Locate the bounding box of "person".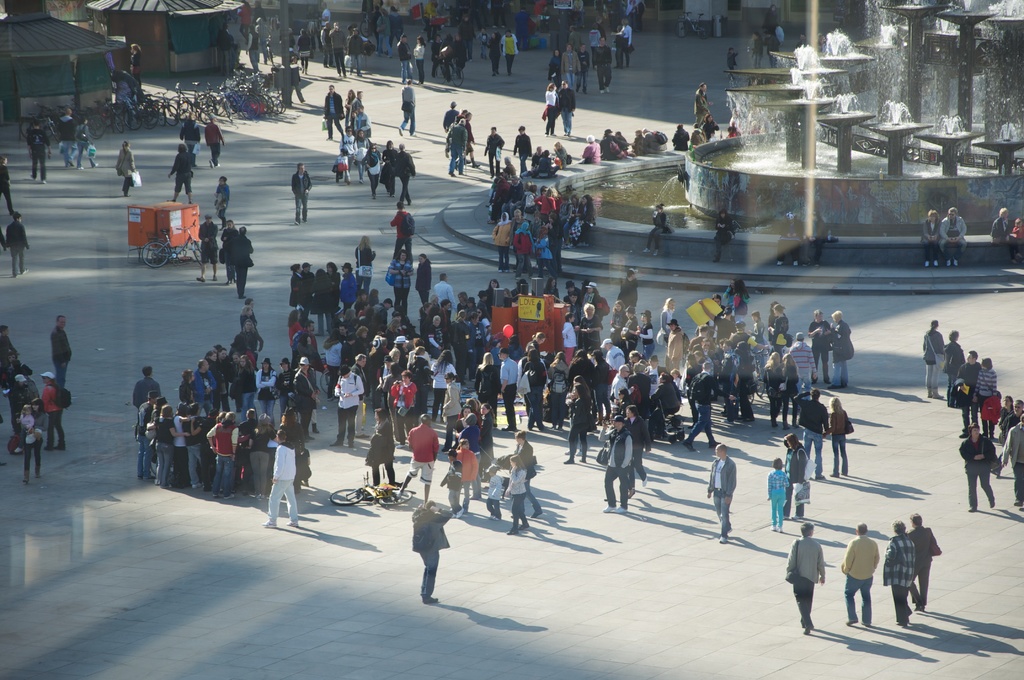
Bounding box: bbox(241, 304, 258, 328).
